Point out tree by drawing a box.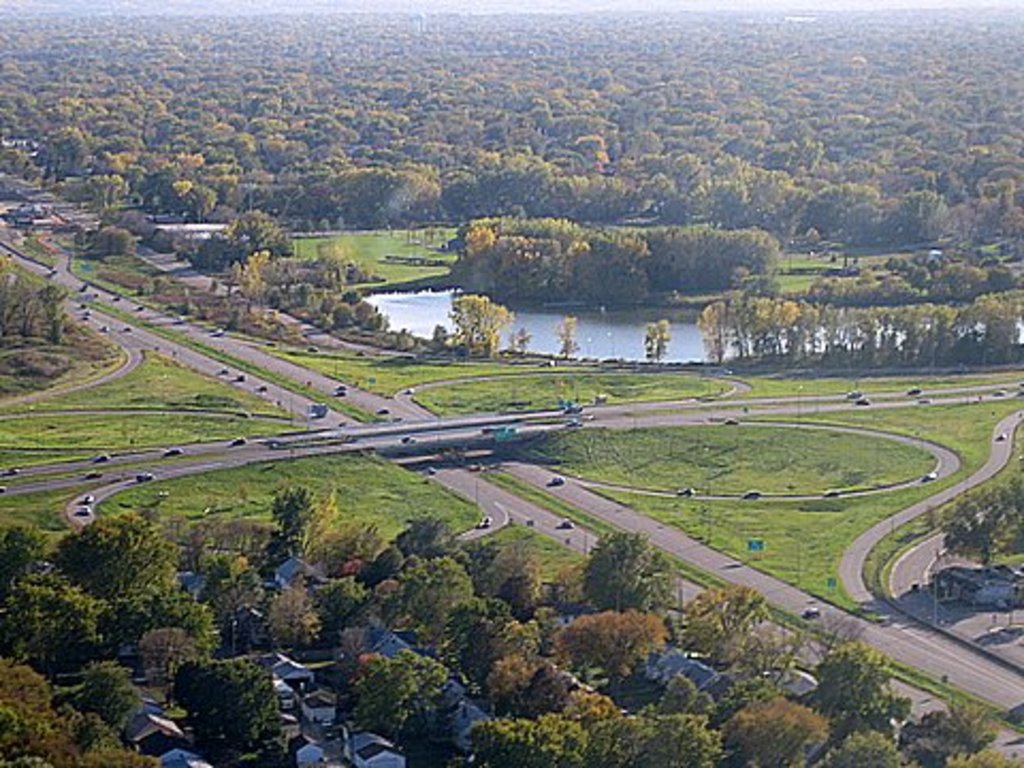
<box>318,230,361,286</box>.
